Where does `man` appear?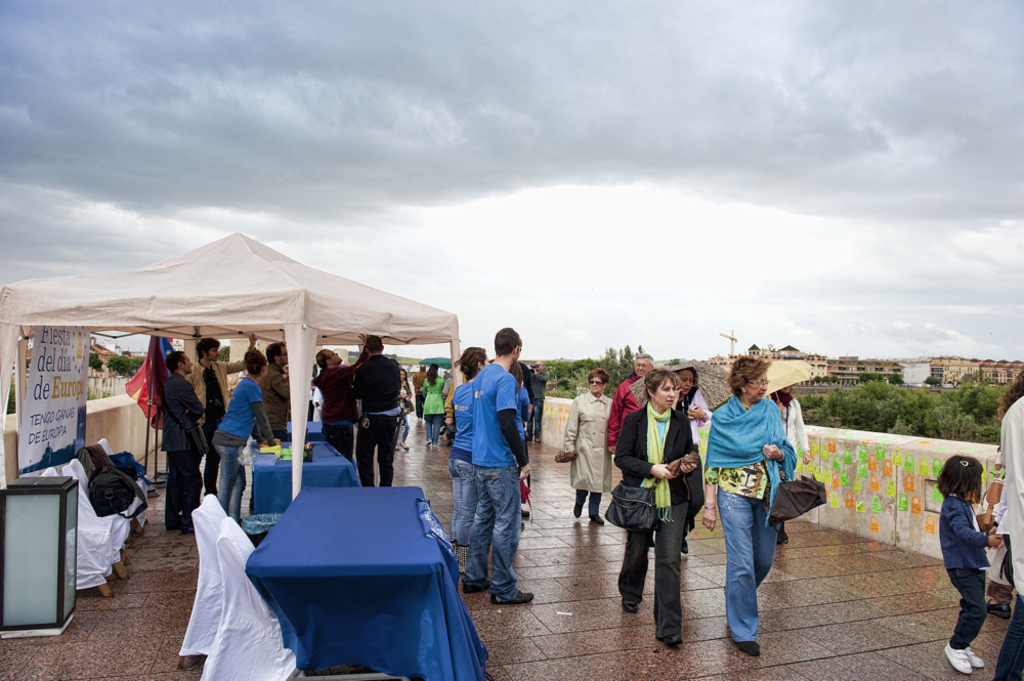
Appears at bbox=[353, 331, 406, 494].
